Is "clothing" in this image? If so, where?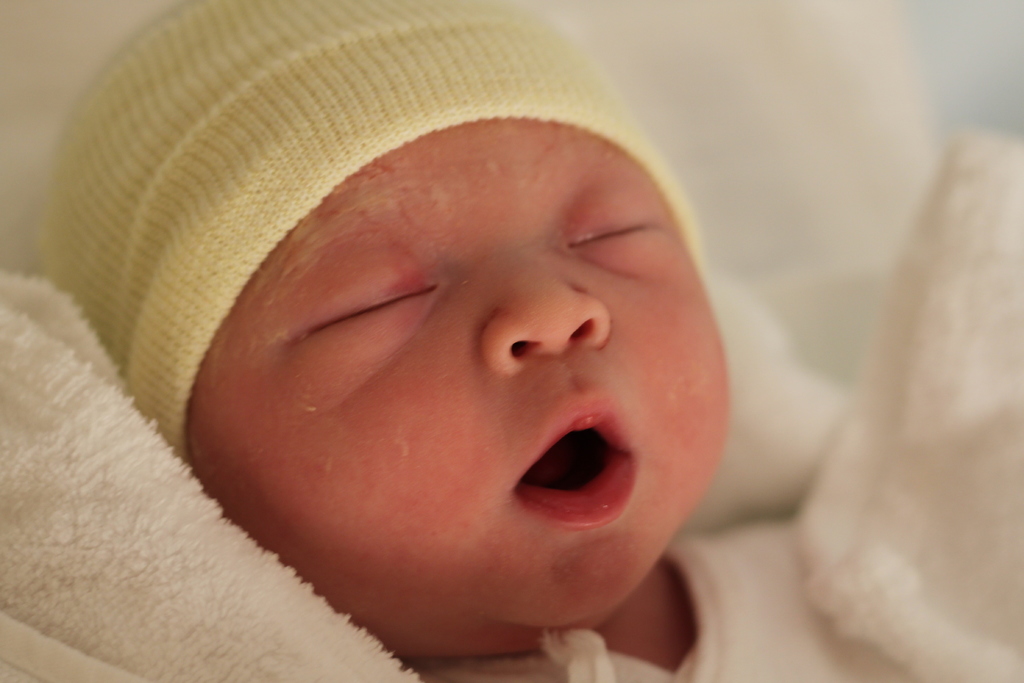
Yes, at <region>44, 0, 703, 460</region>.
